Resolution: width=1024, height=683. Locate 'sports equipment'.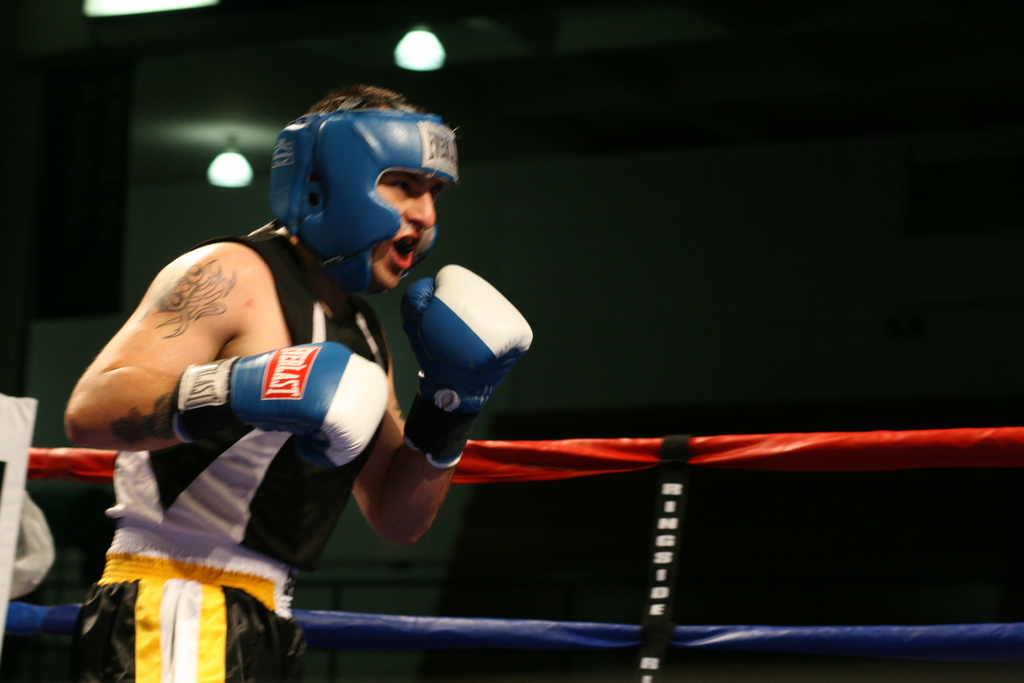
[175,338,391,477].
